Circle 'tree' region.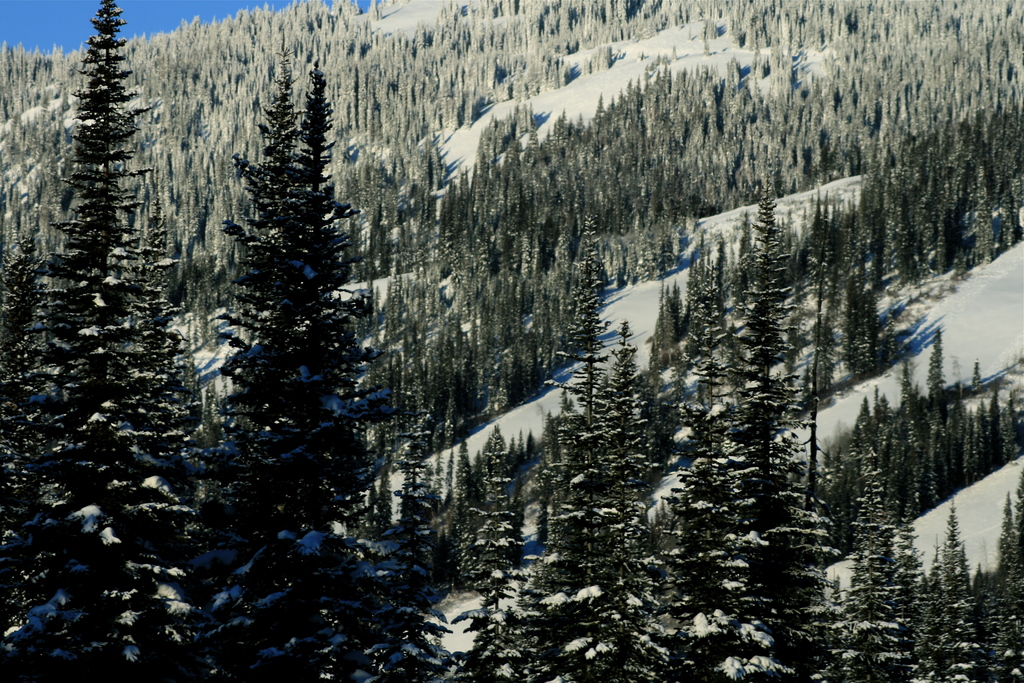
Region: <box>394,447,451,589</box>.
